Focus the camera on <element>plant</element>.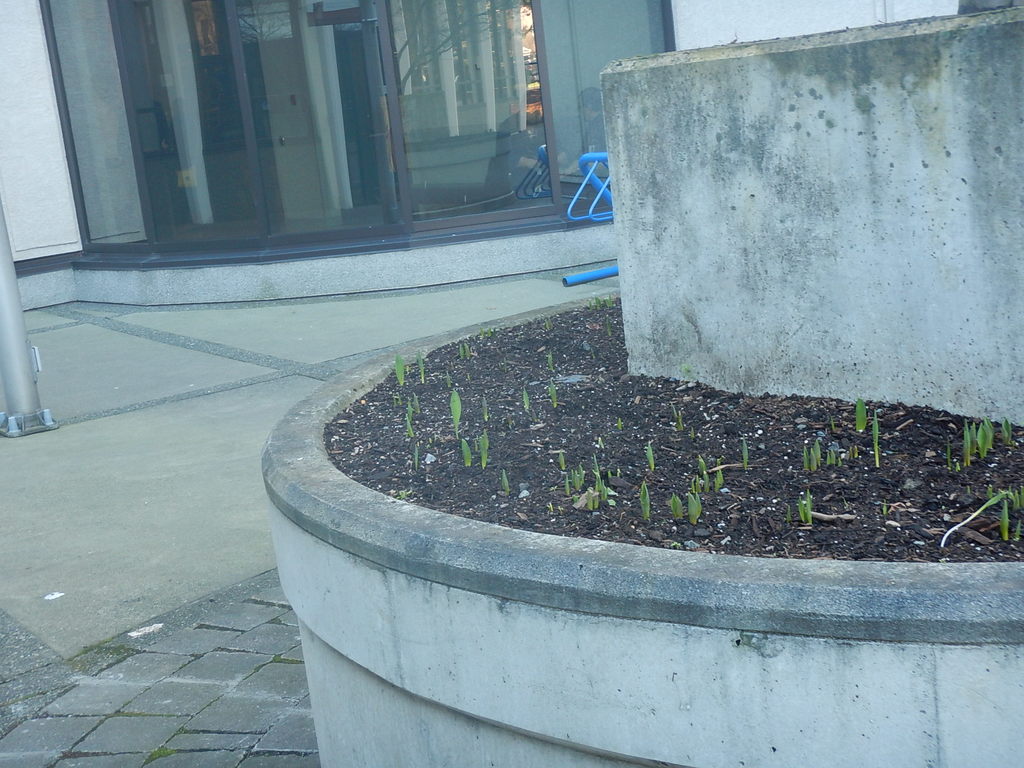
Focus region: (x1=394, y1=351, x2=404, y2=384).
